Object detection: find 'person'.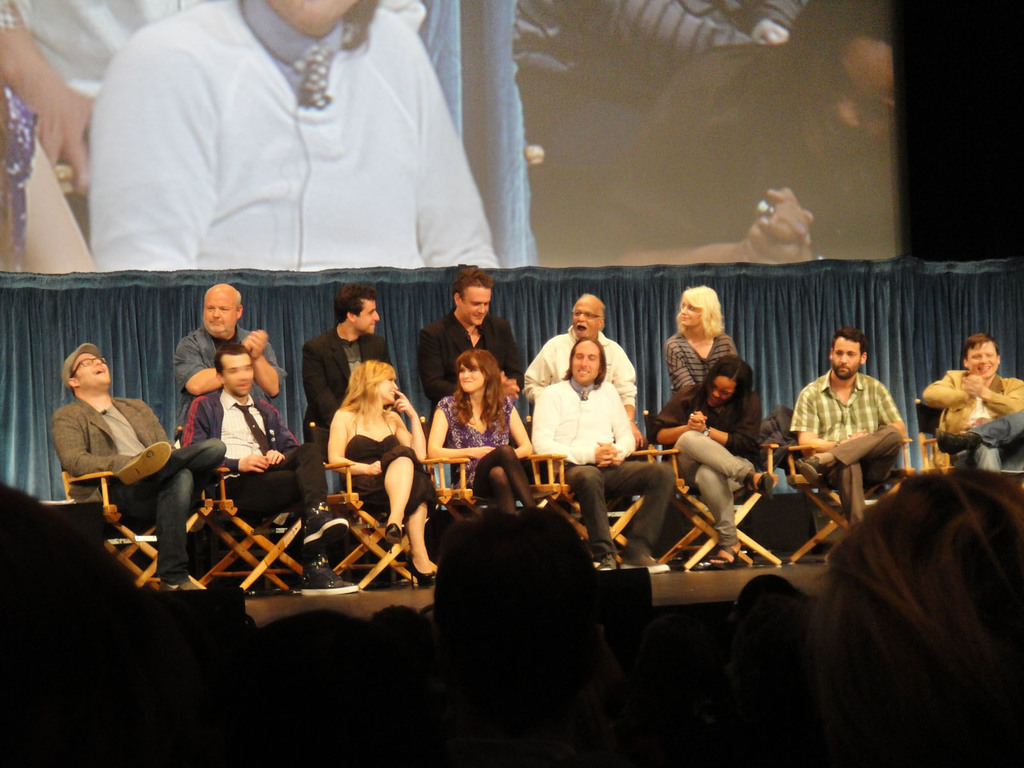
box(733, 576, 812, 651).
